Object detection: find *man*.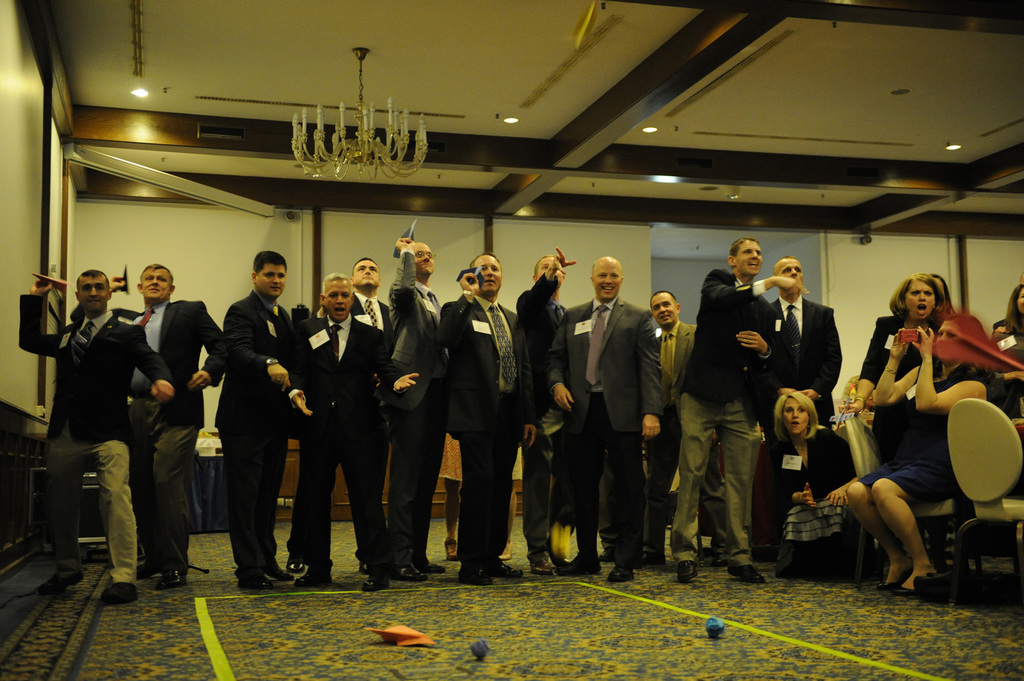
detection(438, 257, 525, 588).
